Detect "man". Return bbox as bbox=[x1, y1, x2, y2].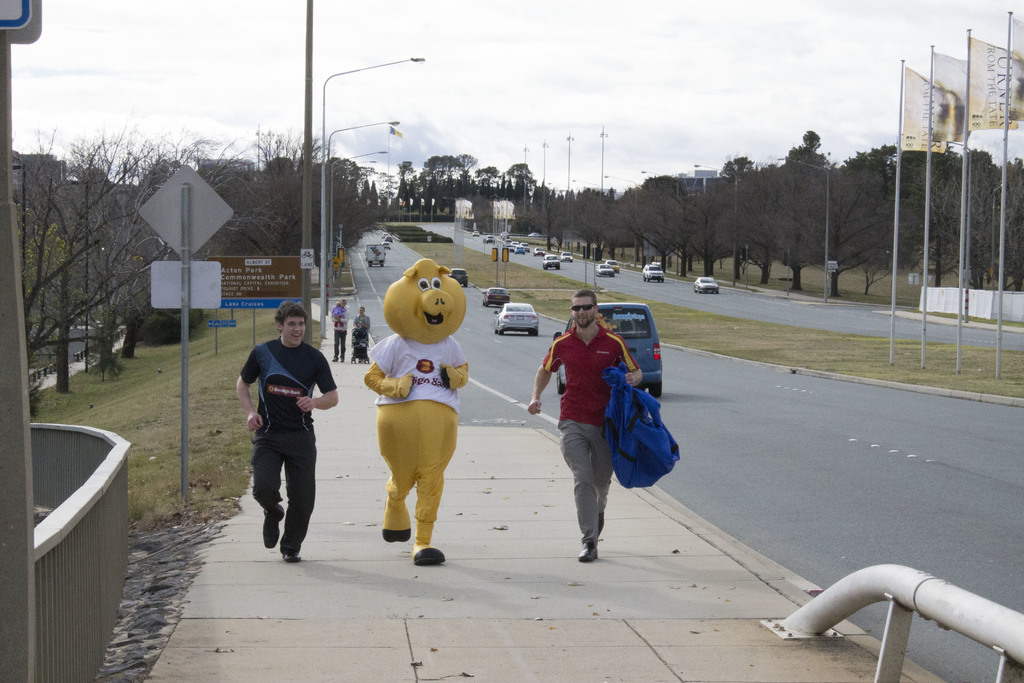
bbox=[352, 306, 373, 331].
